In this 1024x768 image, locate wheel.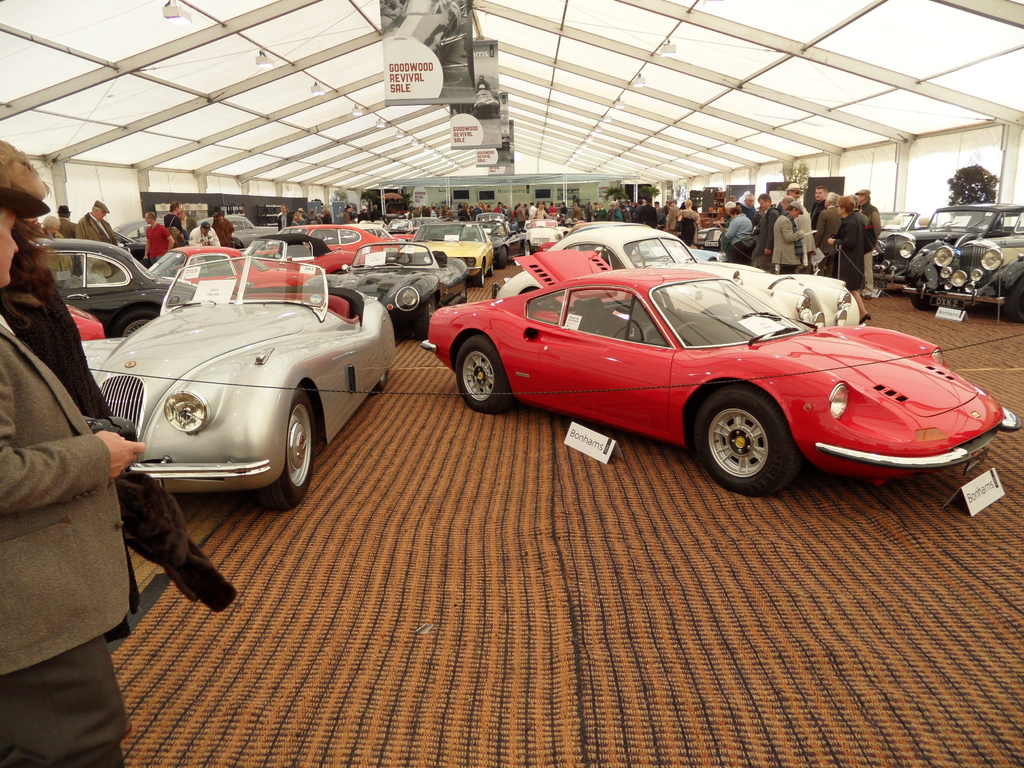
Bounding box: (left=471, top=264, right=484, bottom=284).
